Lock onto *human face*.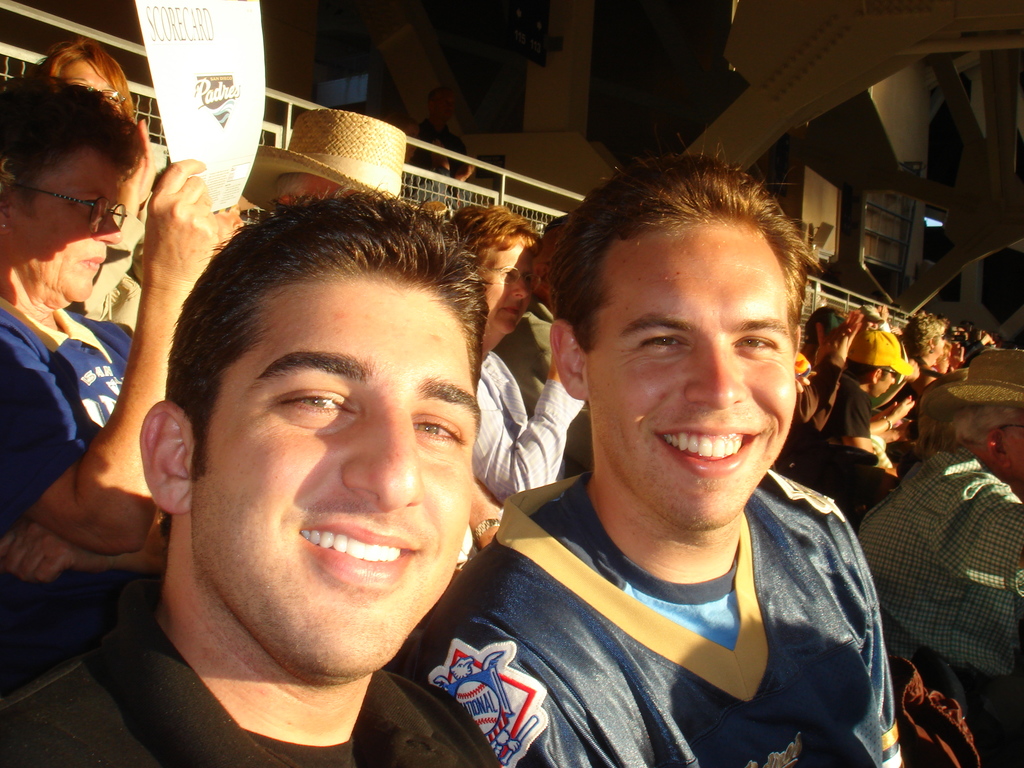
Locked: crop(39, 170, 127, 305).
